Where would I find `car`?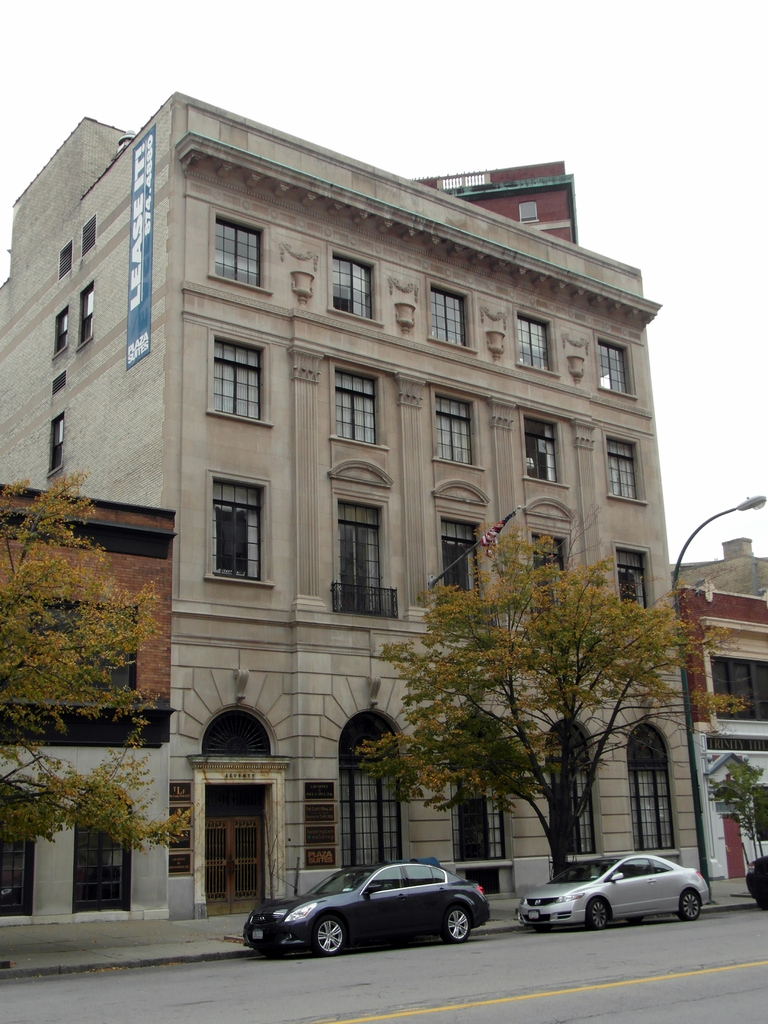
At bbox=[239, 858, 494, 953].
